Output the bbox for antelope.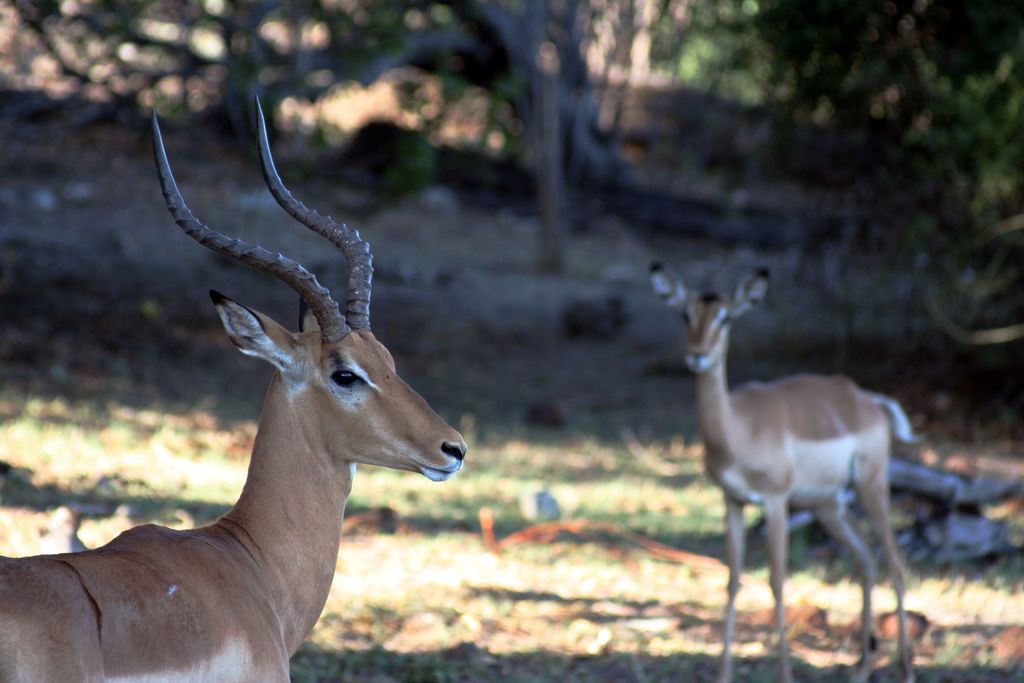
bbox(3, 92, 467, 682).
